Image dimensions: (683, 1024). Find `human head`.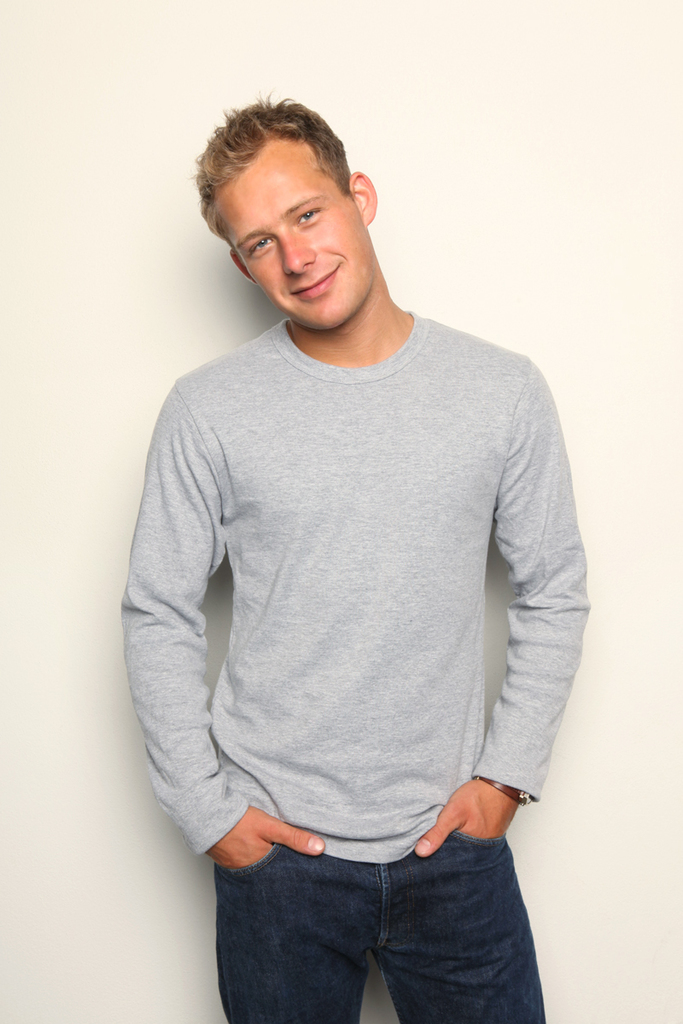
[202, 96, 405, 310].
